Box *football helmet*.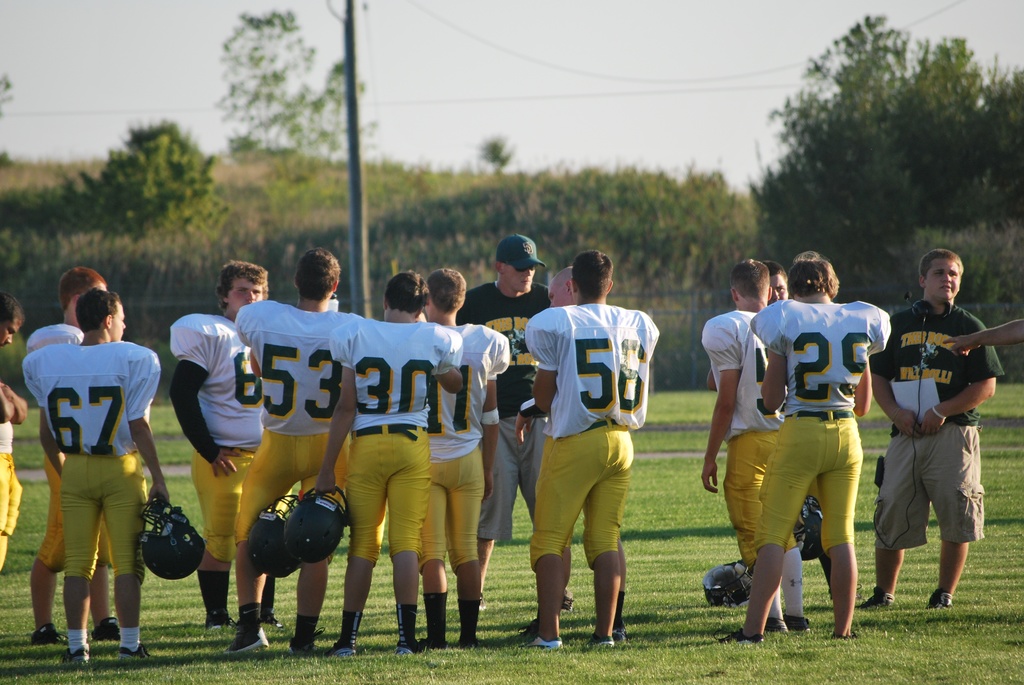
[x1=702, y1=553, x2=756, y2=603].
